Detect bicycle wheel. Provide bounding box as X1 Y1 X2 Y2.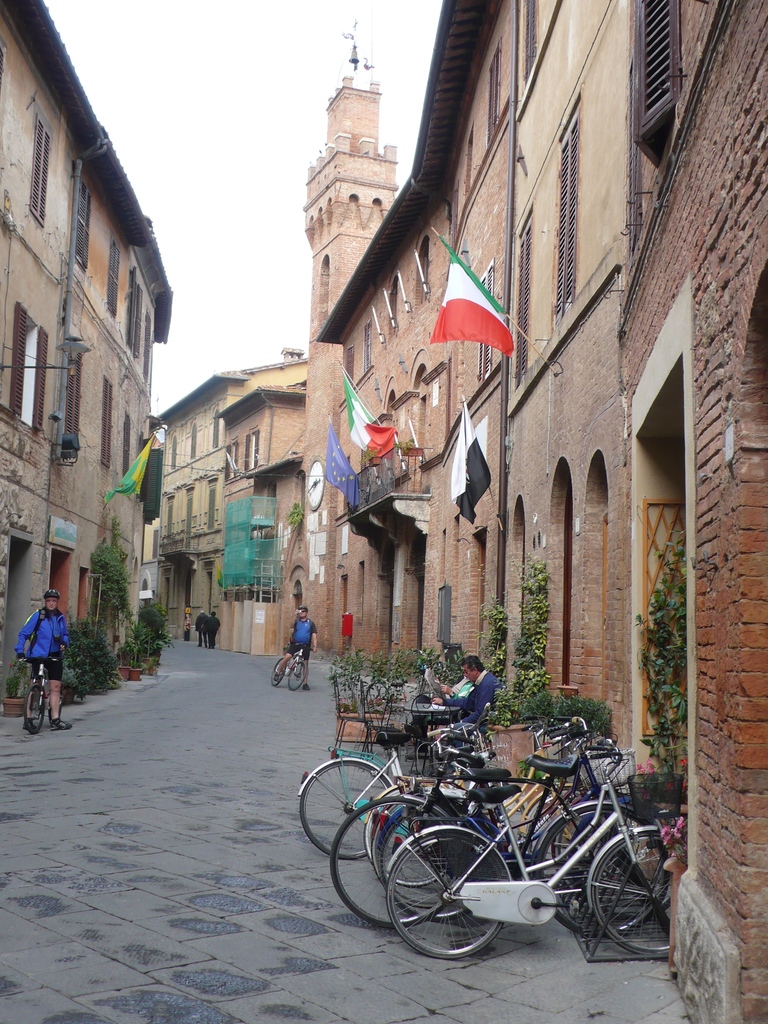
274 657 285 686.
